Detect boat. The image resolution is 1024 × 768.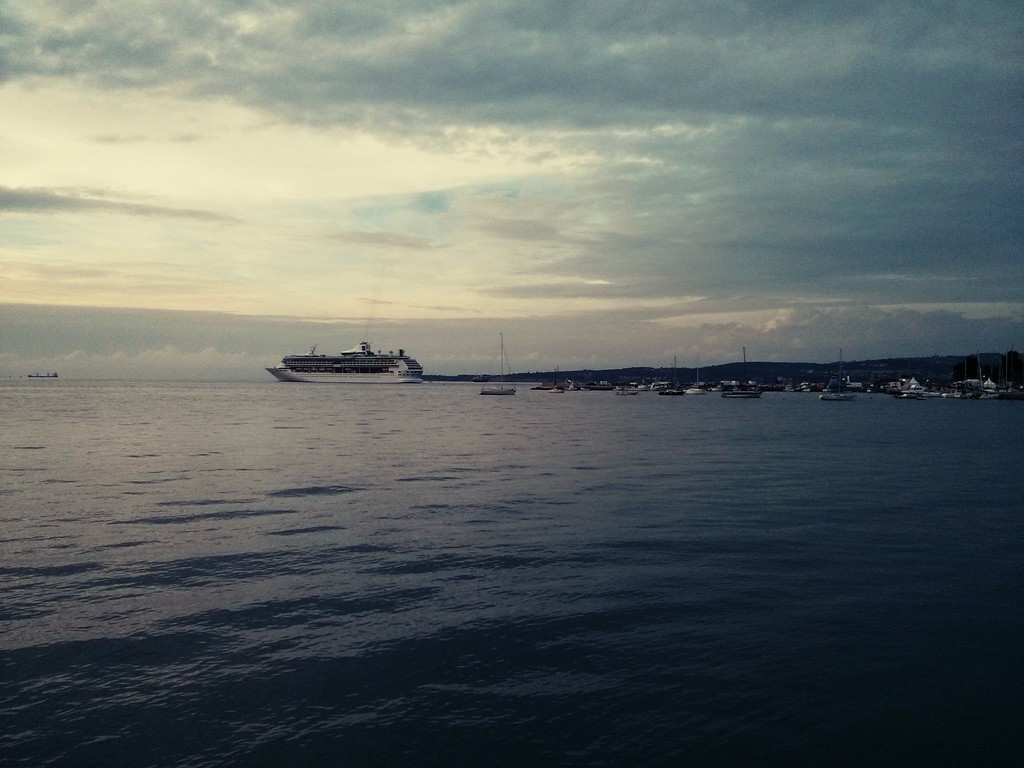
[left=610, top=383, right=639, bottom=400].
